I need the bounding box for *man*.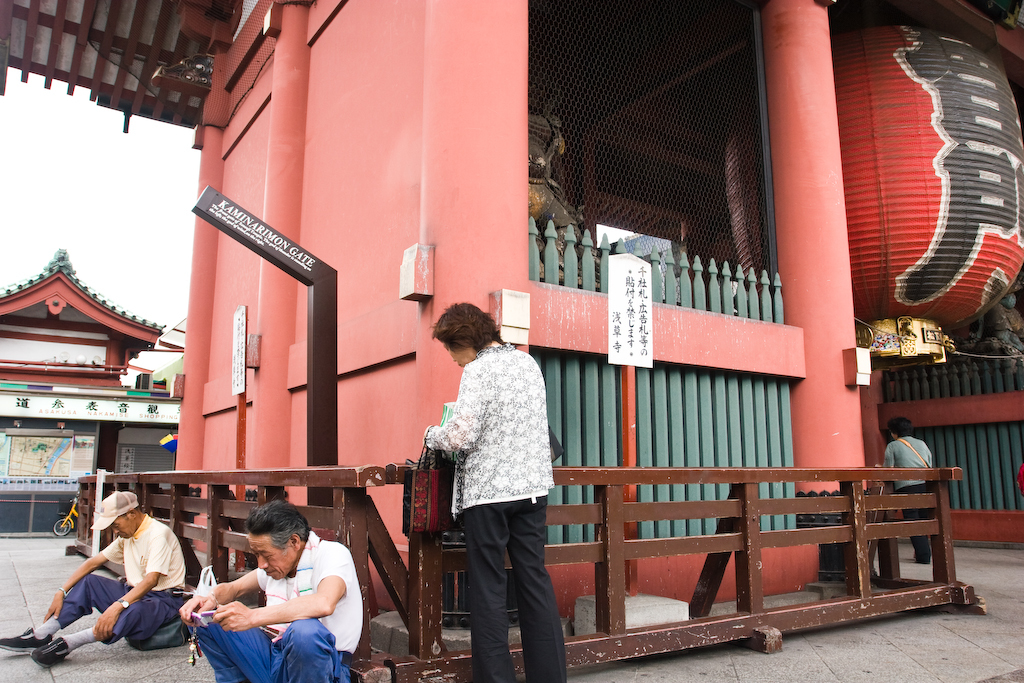
Here it is: region(876, 415, 933, 571).
